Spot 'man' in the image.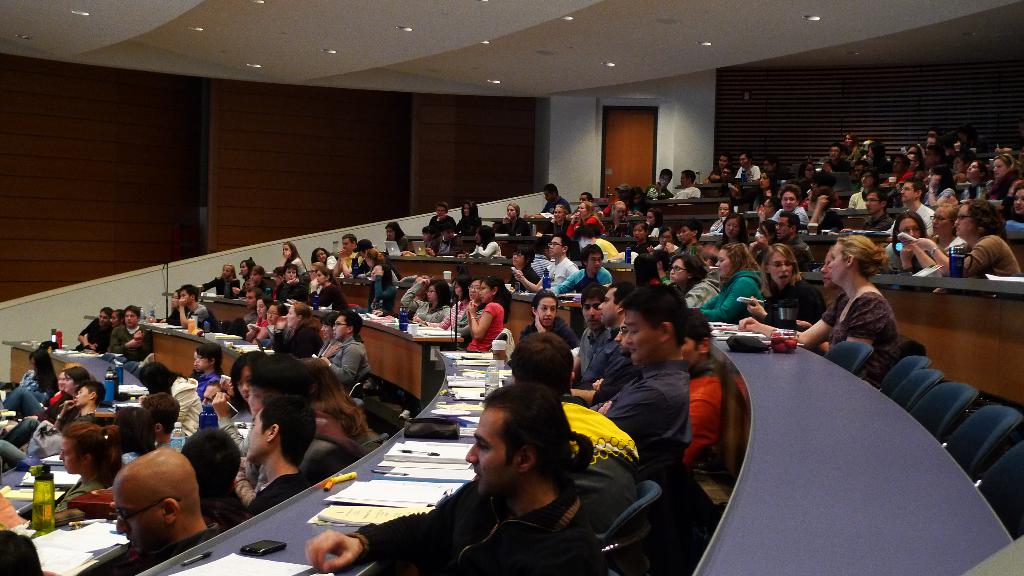
'man' found at x1=703, y1=154, x2=731, y2=186.
